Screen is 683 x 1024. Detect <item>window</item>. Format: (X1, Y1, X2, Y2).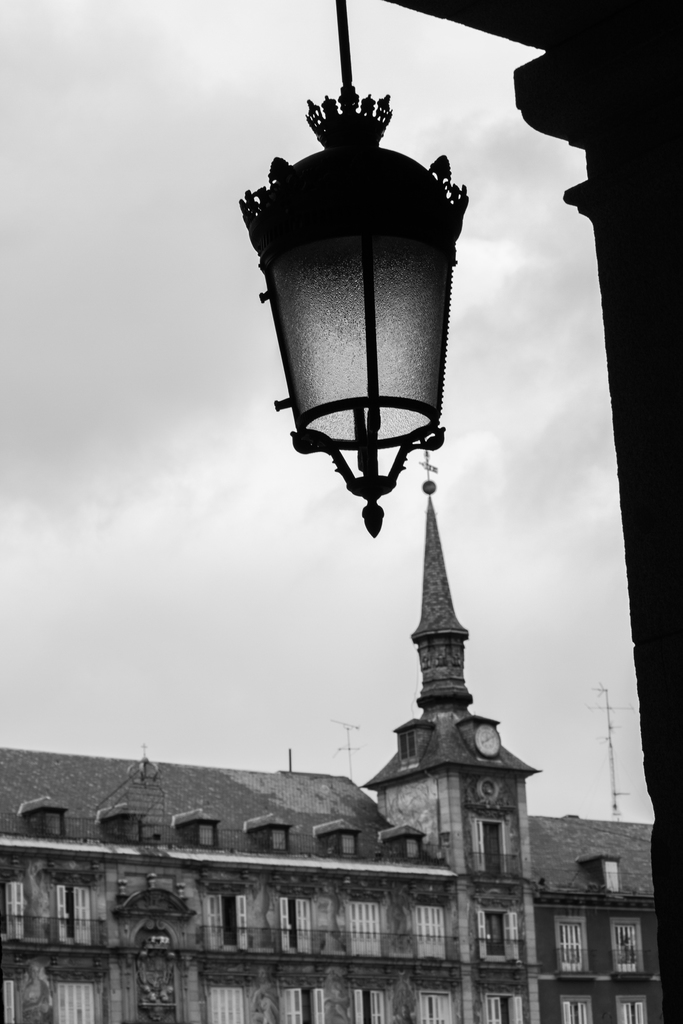
(279, 900, 318, 958).
